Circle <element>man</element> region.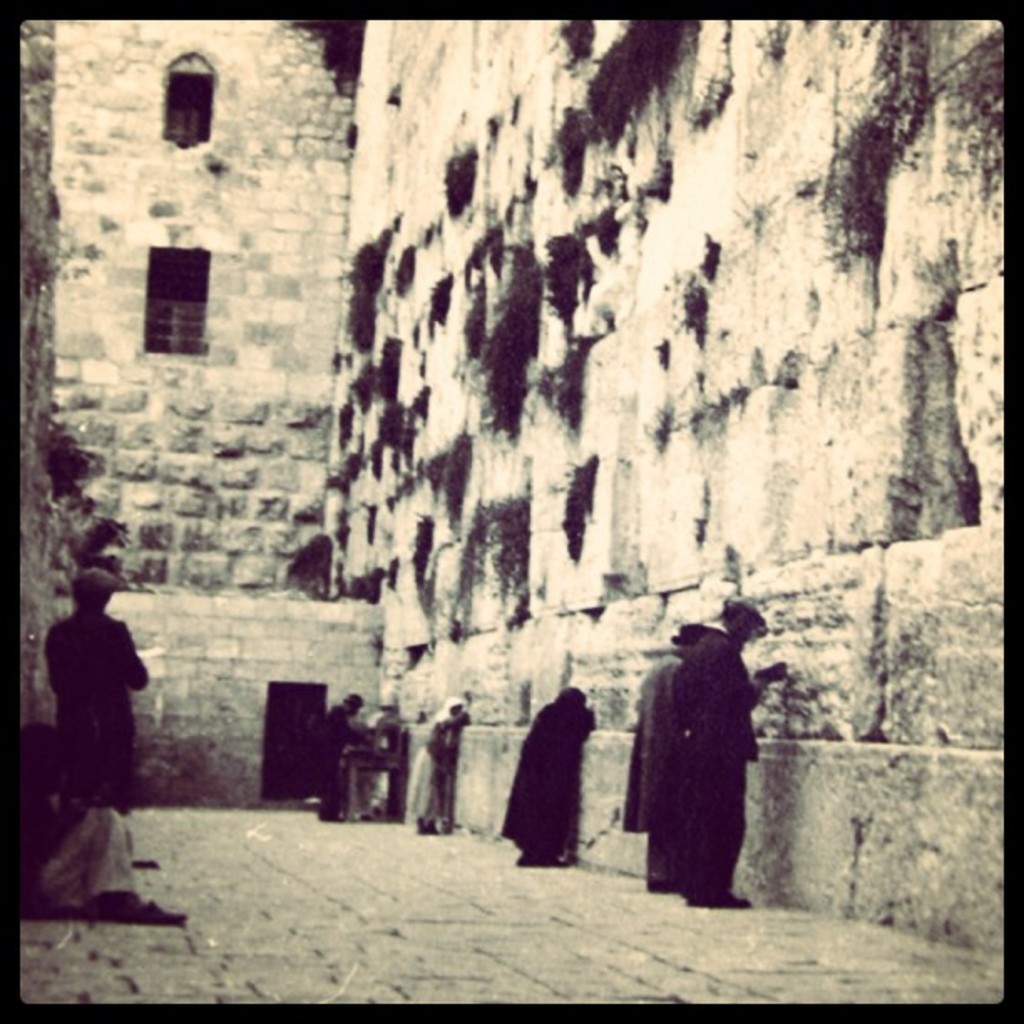
Region: (616,622,699,888).
